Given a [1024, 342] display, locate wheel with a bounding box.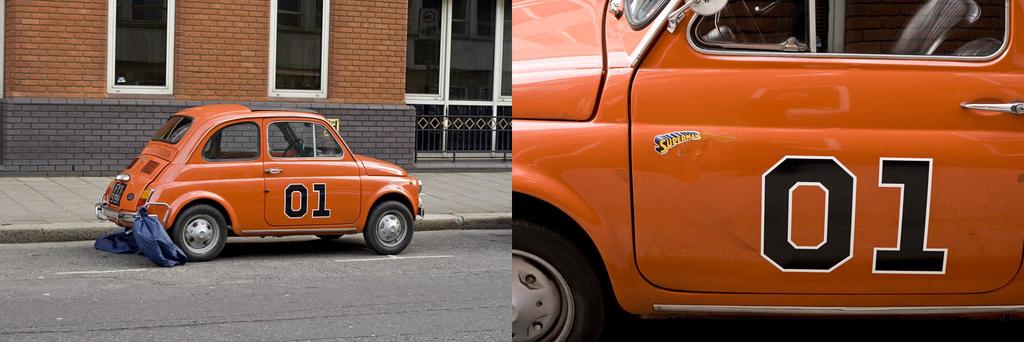
Located: x1=509 y1=222 x2=603 y2=341.
